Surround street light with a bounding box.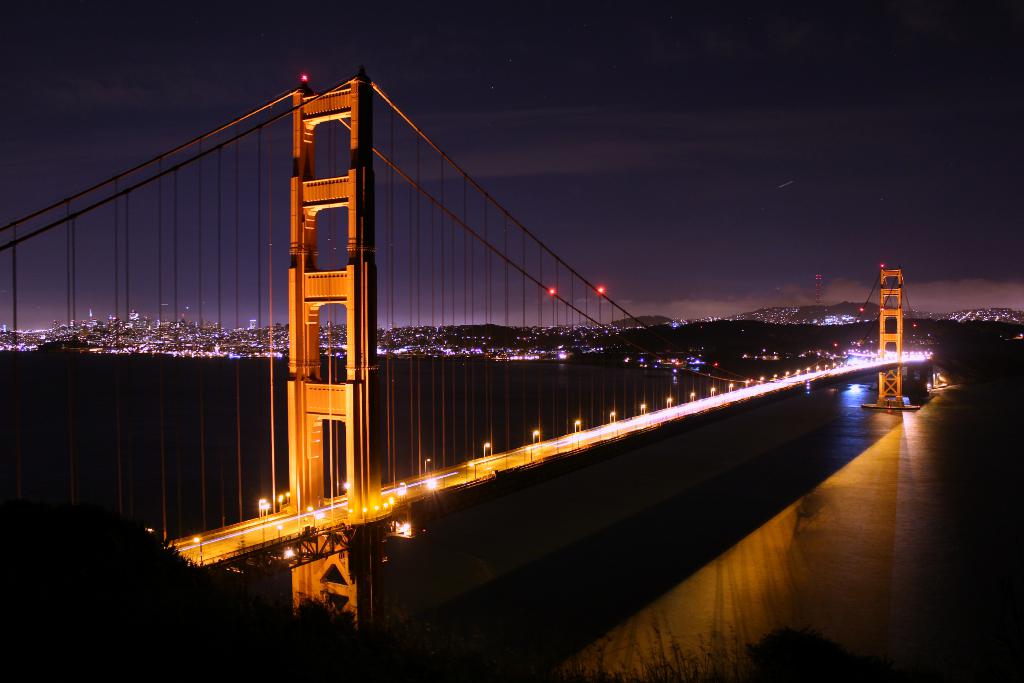
(x1=744, y1=381, x2=750, y2=386).
